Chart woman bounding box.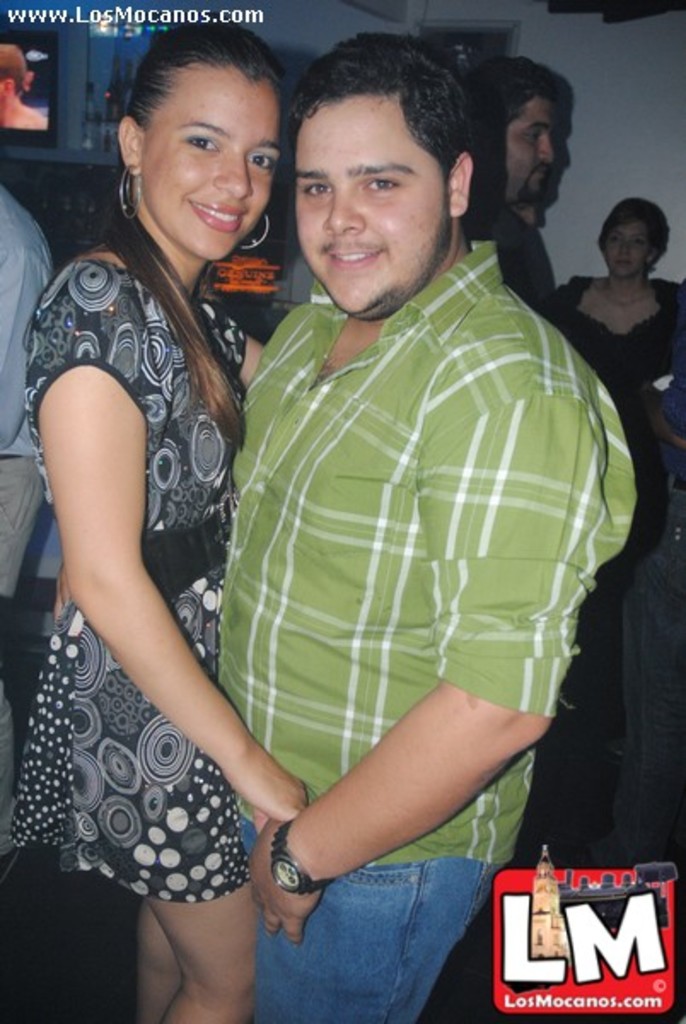
Charted: l=543, t=201, r=684, b=422.
